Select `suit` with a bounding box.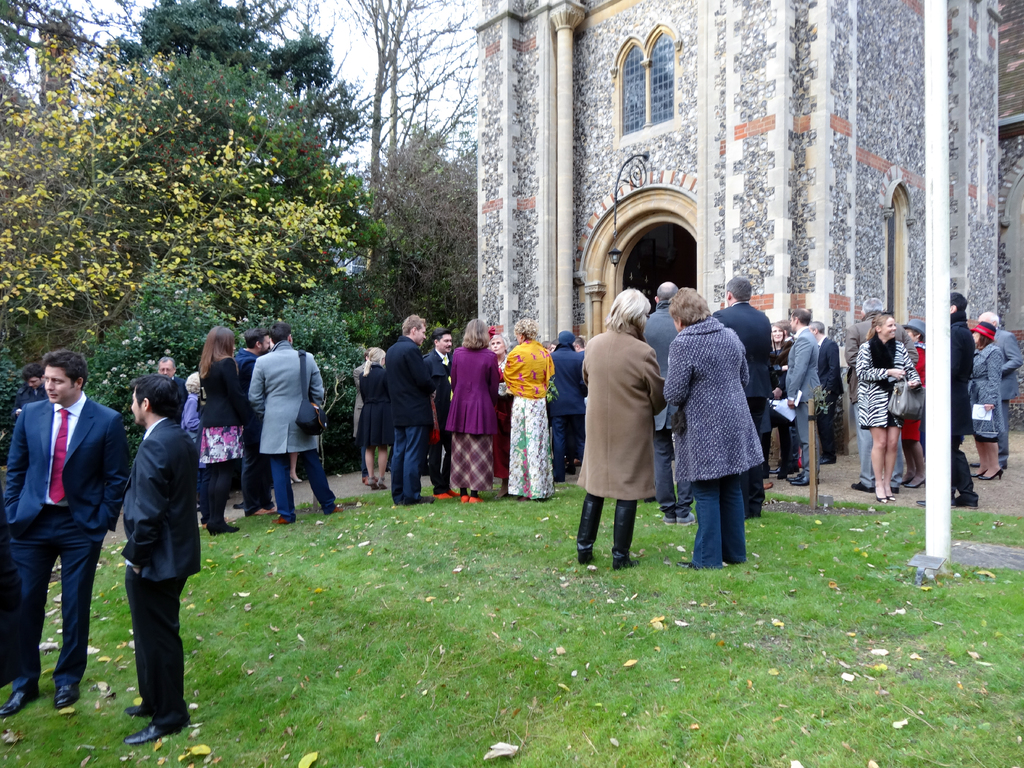
region(817, 332, 844, 455).
